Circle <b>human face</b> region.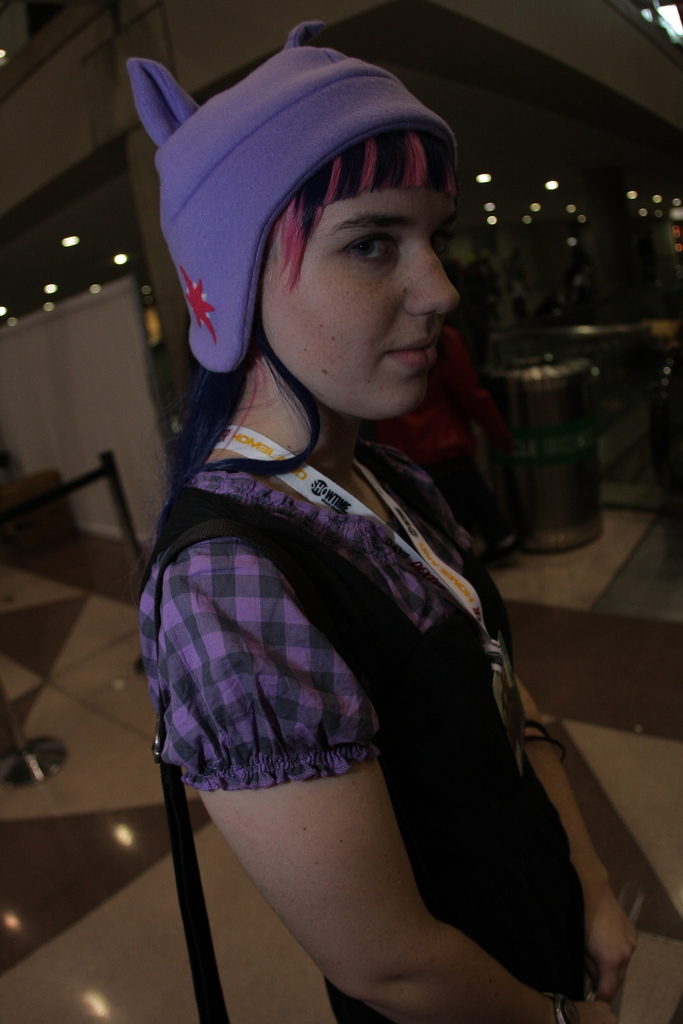
Region: Rect(261, 194, 459, 412).
